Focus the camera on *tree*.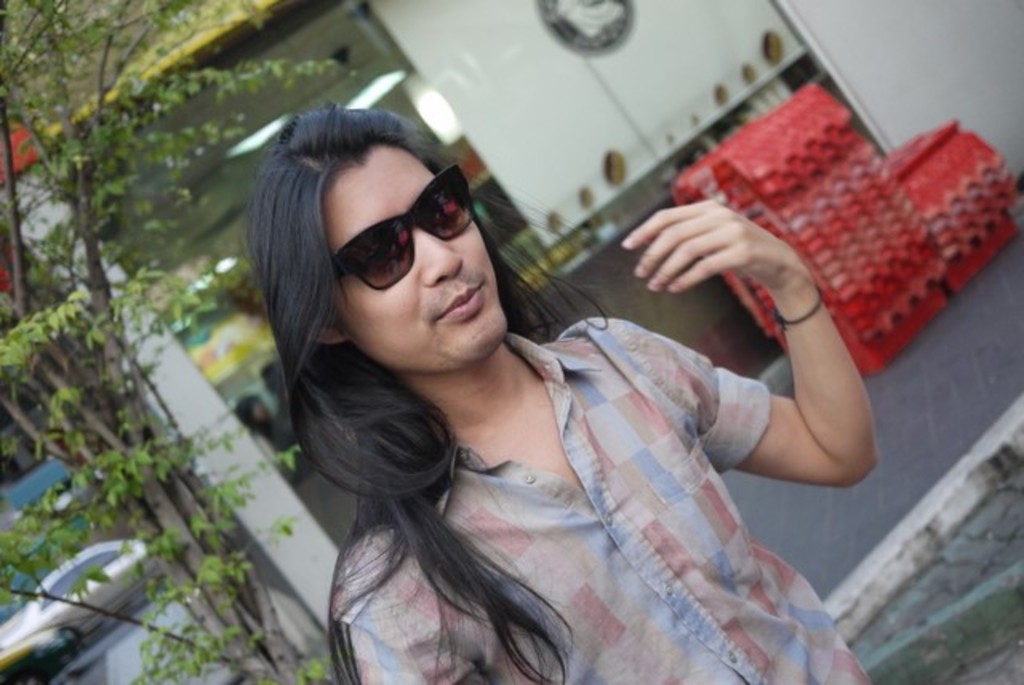
Focus region: bbox=(0, 0, 366, 683).
